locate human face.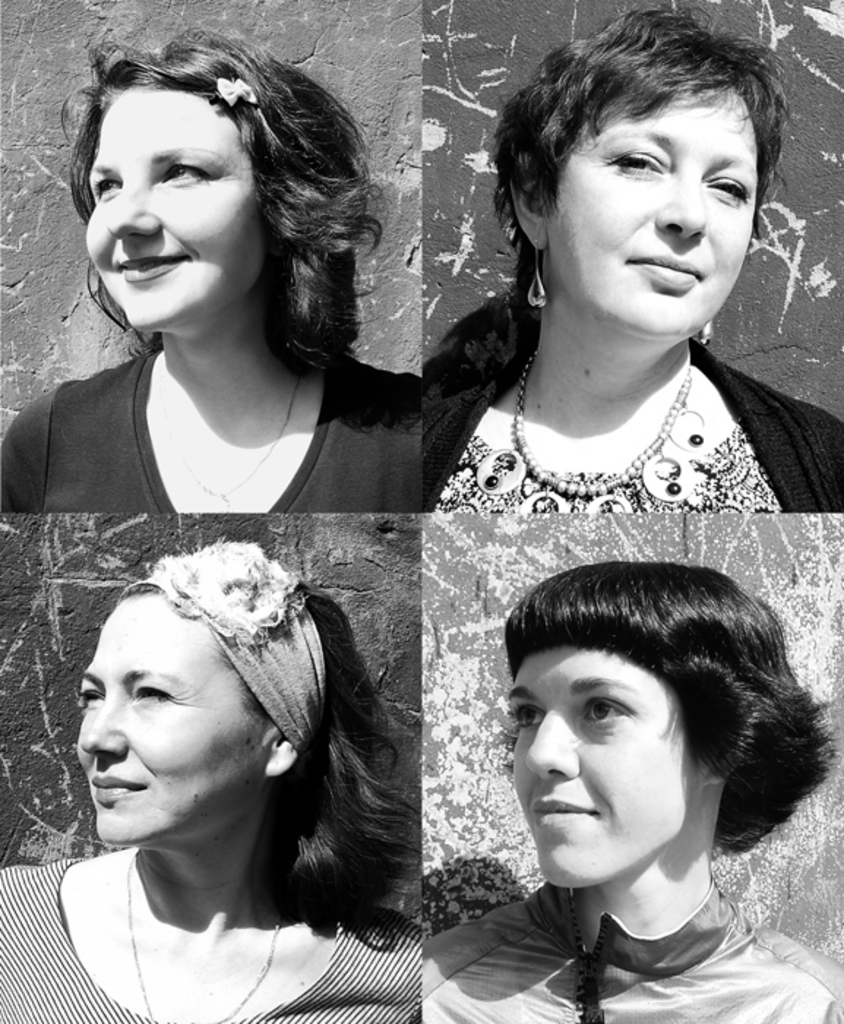
Bounding box: (x1=61, y1=591, x2=266, y2=843).
